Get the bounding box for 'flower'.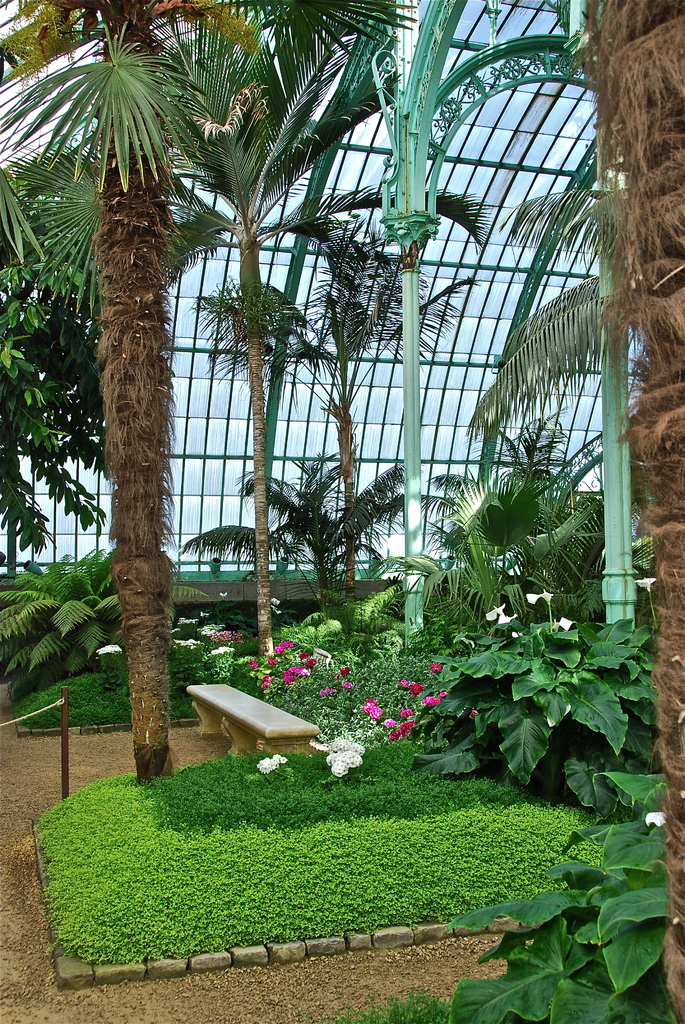
box(400, 706, 417, 715).
